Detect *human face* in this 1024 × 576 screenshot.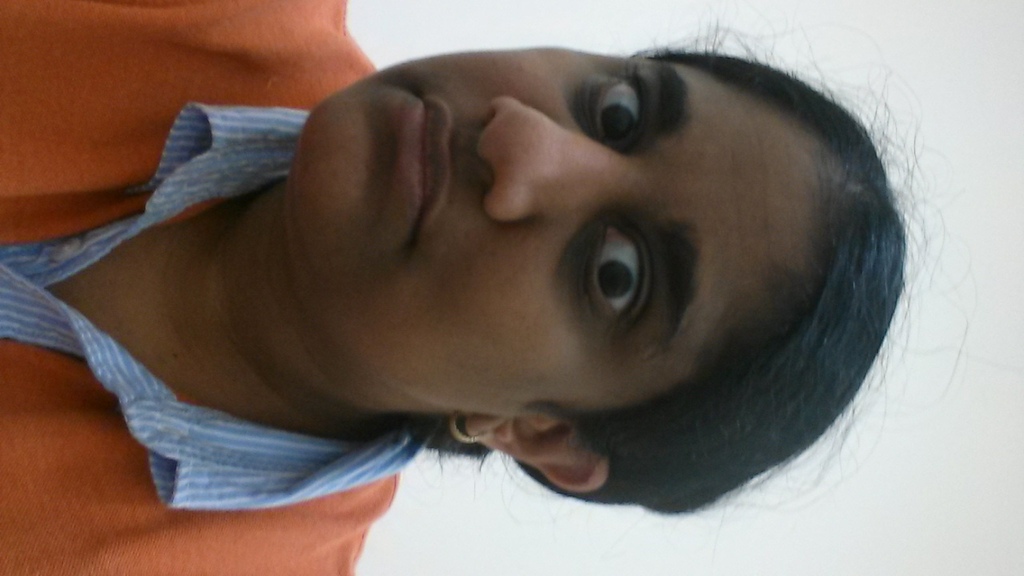
Detection: <box>286,46,838,424</box>.
